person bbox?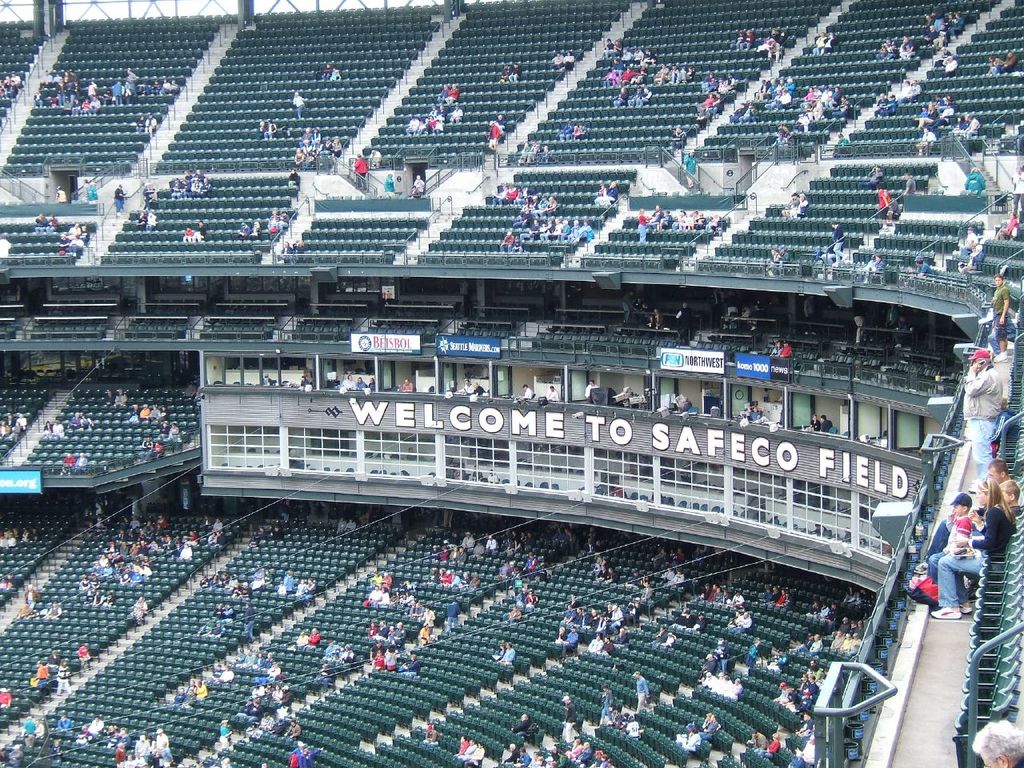
box(968, 718, 1023, 767)
